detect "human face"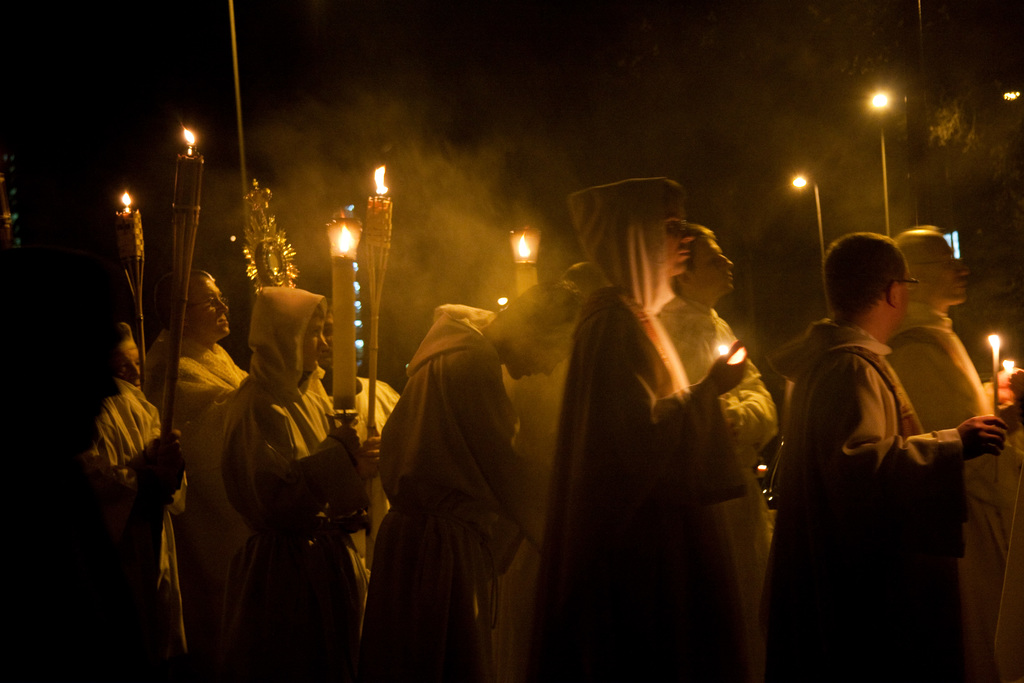
<bbox>695, 236, 736, 292</bbox>
